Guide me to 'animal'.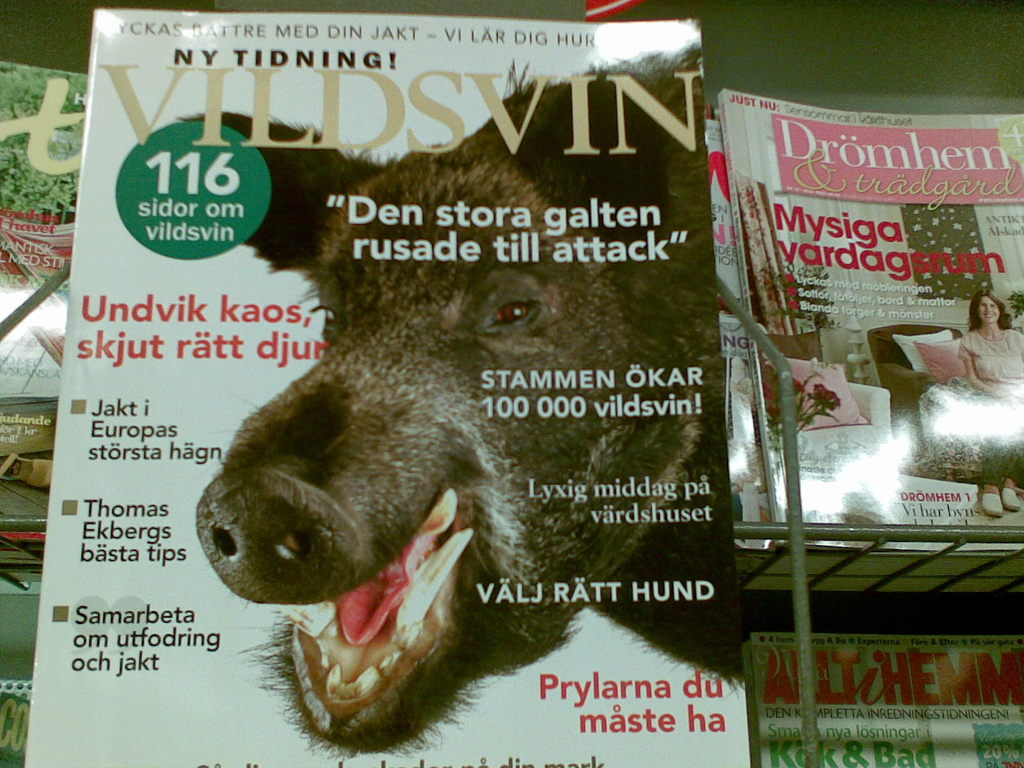
Guidance: [170, 44, 746, 759].
